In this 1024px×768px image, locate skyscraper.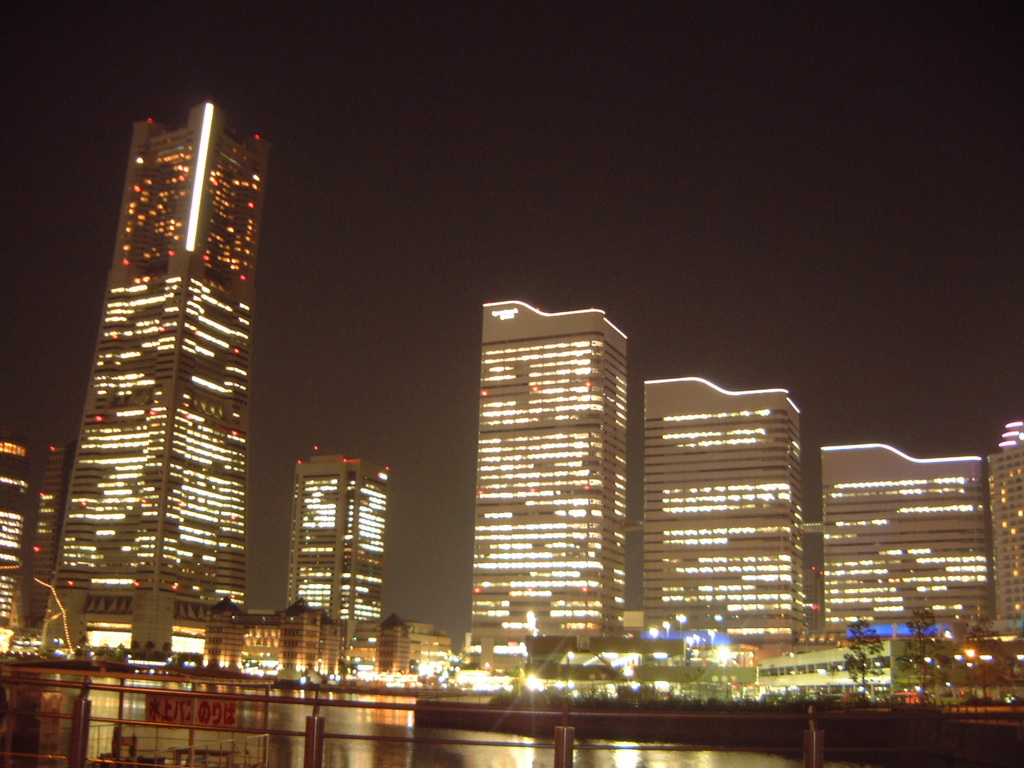
Bounding box: 640 378 810 642.
